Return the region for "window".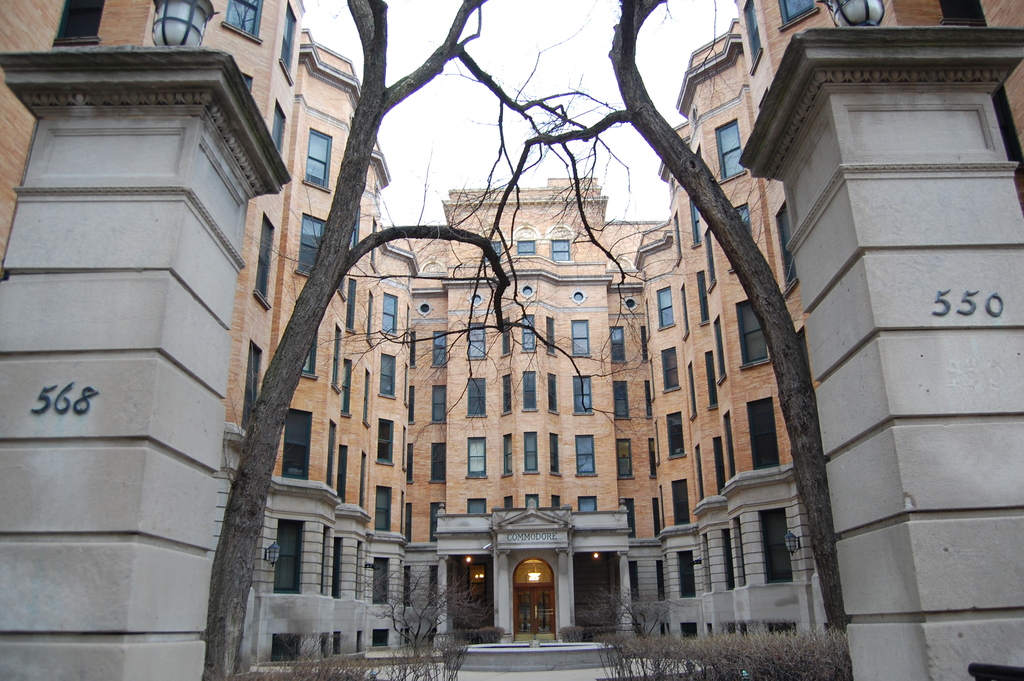
left=376, top=420, right=394, bottom=466.
